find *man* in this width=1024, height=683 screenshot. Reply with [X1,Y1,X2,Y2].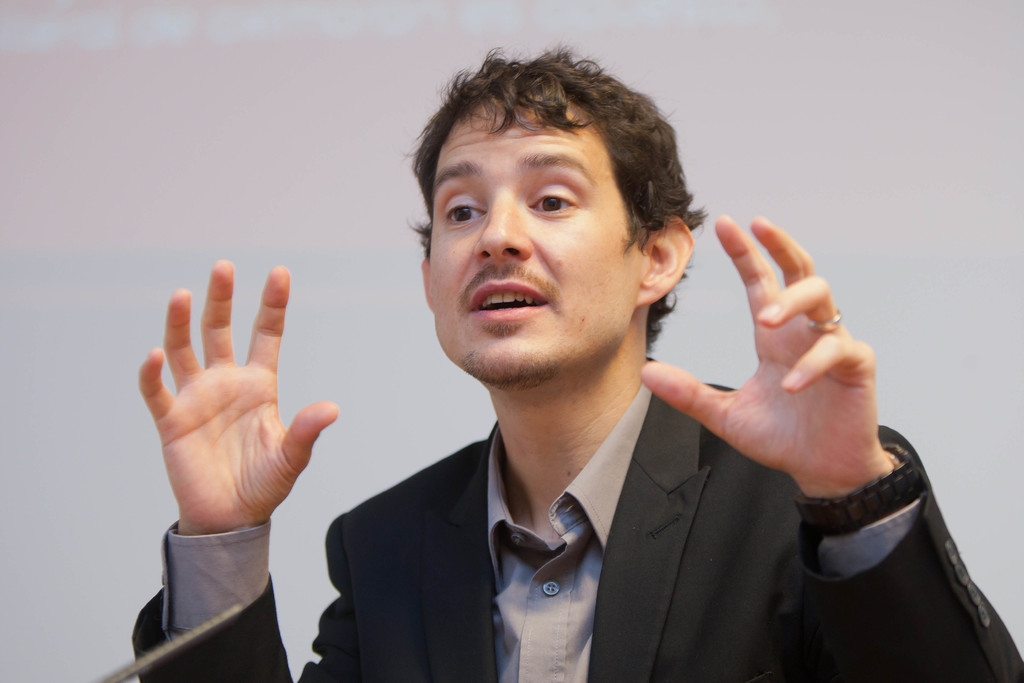
[124,42,1021,682].
